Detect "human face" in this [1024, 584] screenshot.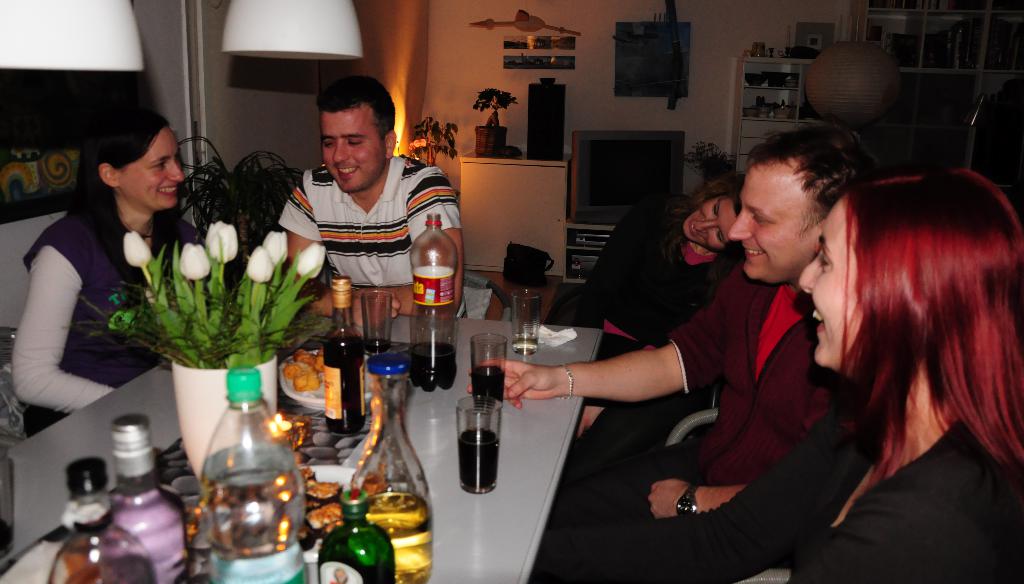
Detection: (x1=120, y1=126, x2=184, y2=210).
